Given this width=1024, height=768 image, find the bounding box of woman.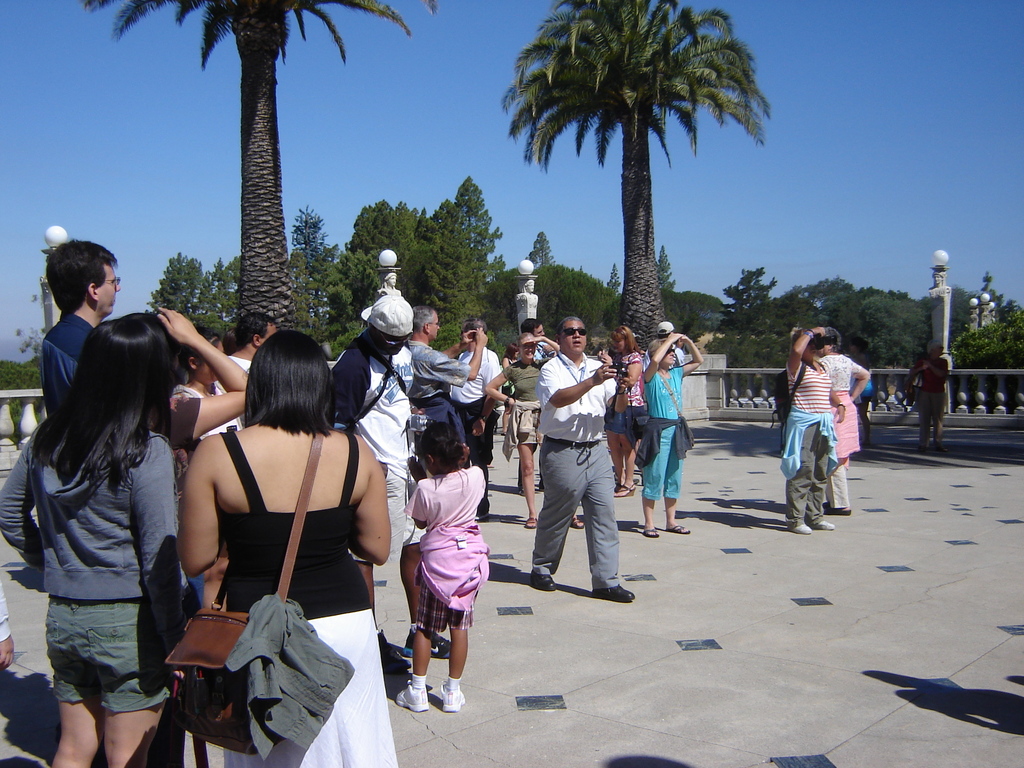
[x1=497, y1=343, x2=516, y2=436].
